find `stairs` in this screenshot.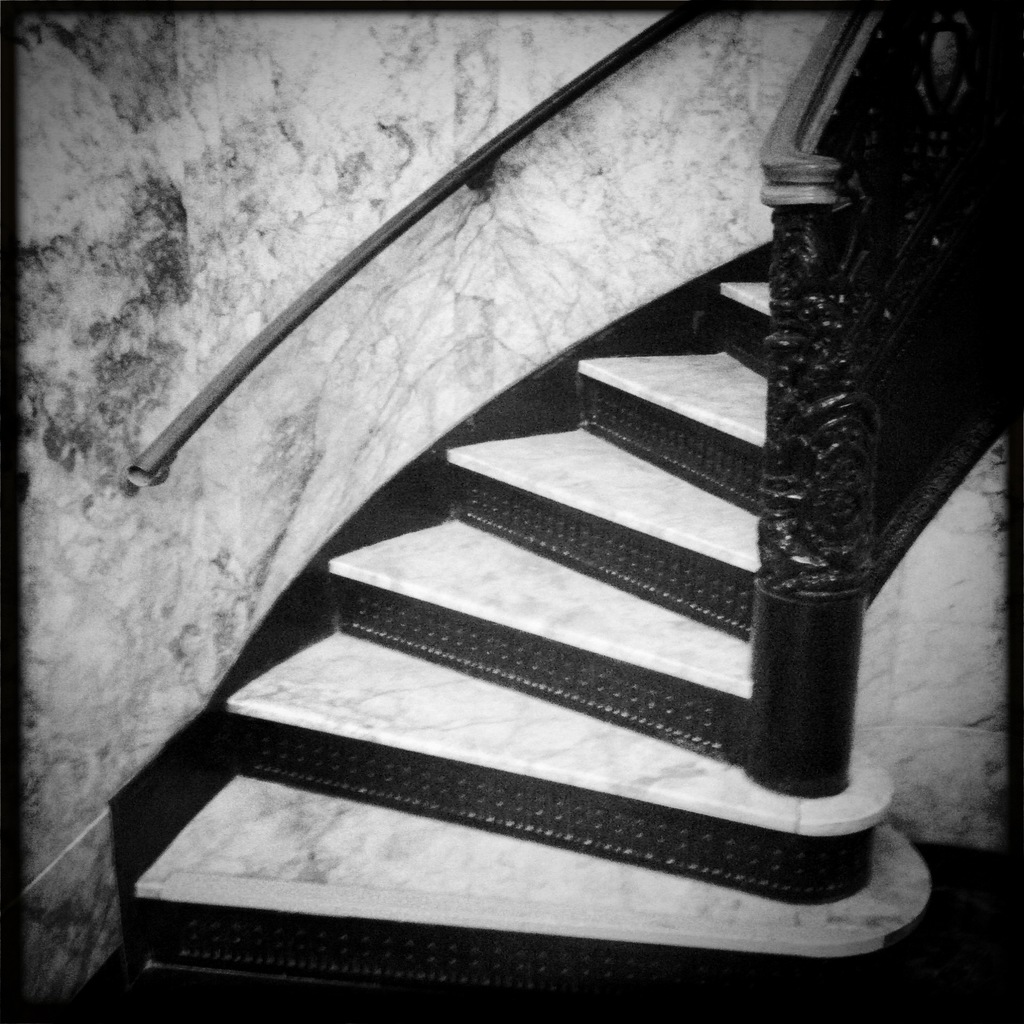
The bounding box for `stairs` is detection(132, 282, 926, 1023).
